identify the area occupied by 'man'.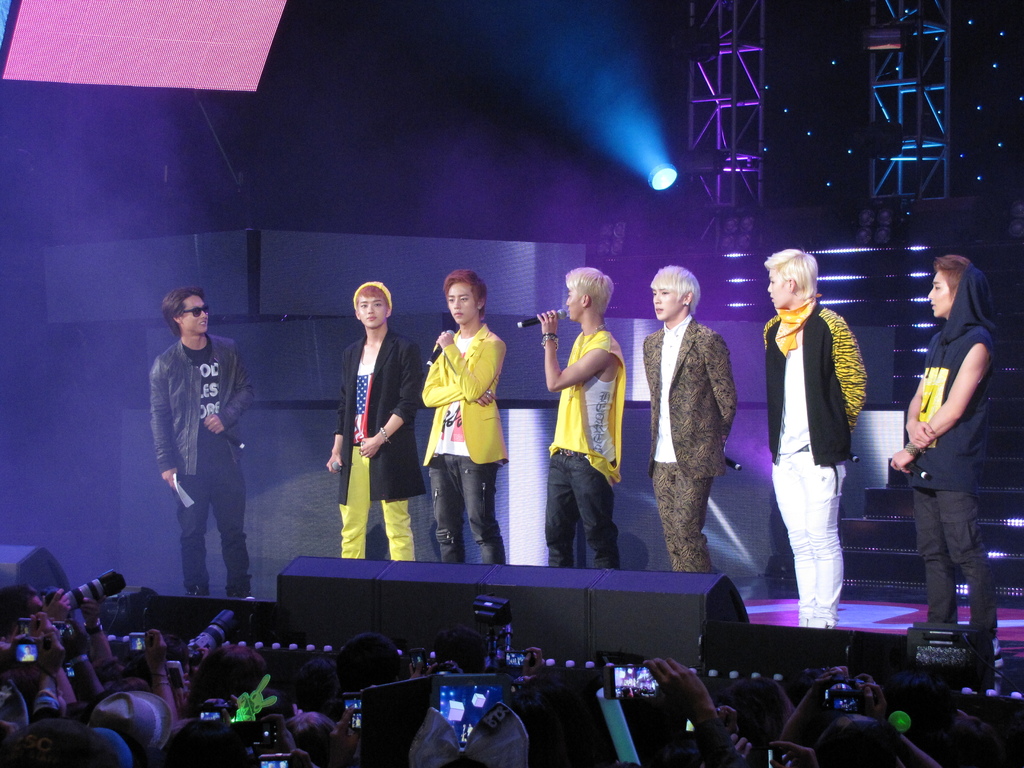
Area: [424, 267, 501, 562].
